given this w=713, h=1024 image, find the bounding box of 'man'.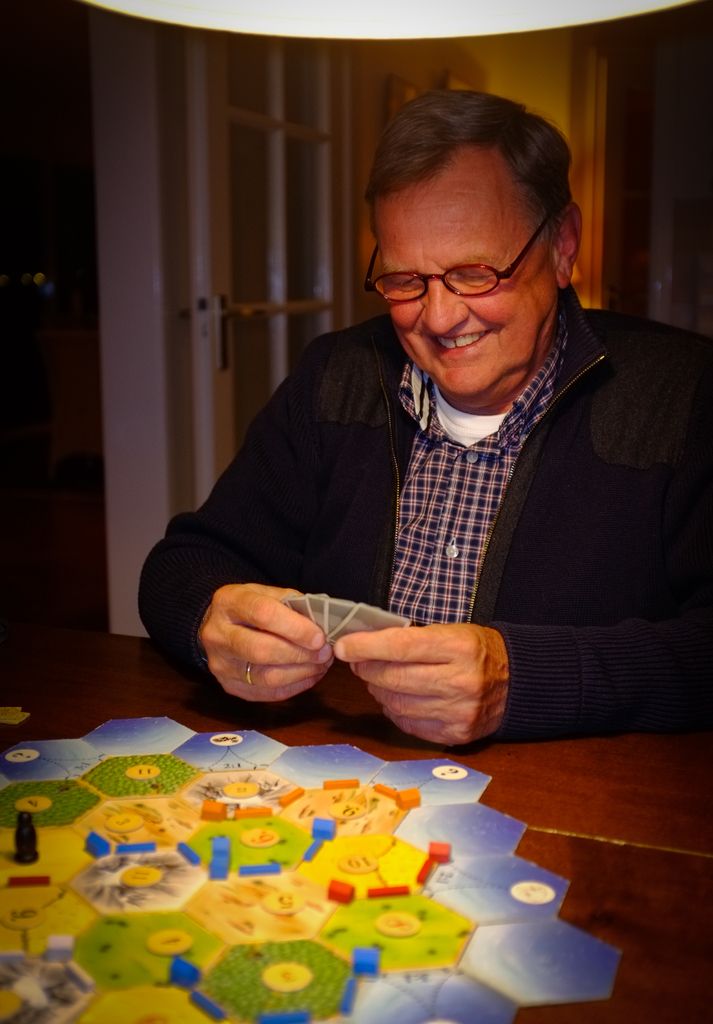
132:105:689:766.
